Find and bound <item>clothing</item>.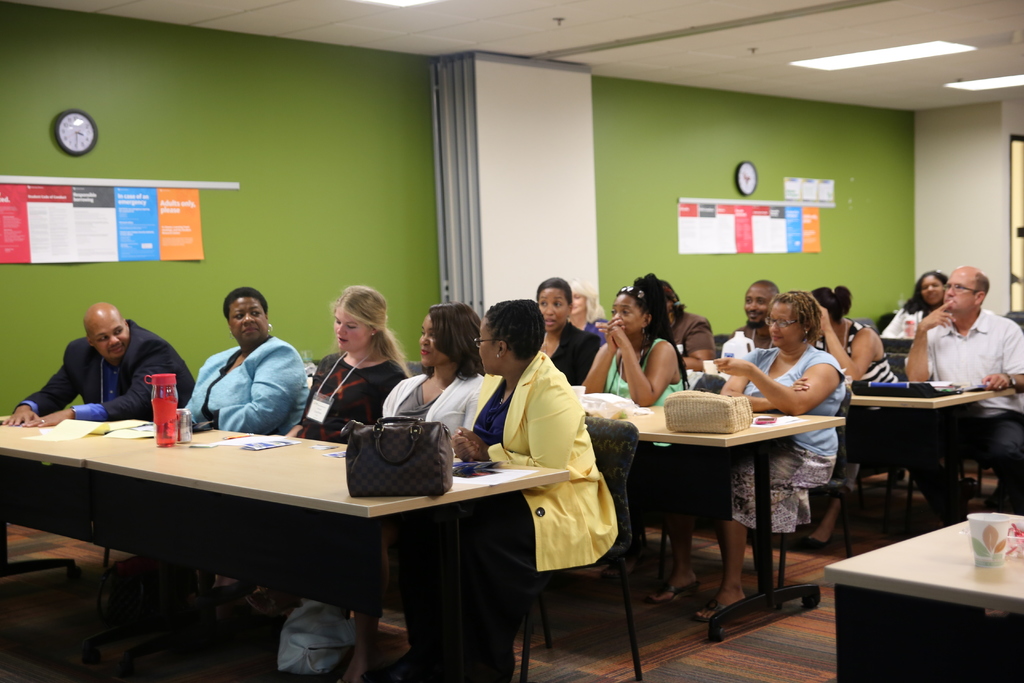
Bound: 881, 302, 936, 339.
